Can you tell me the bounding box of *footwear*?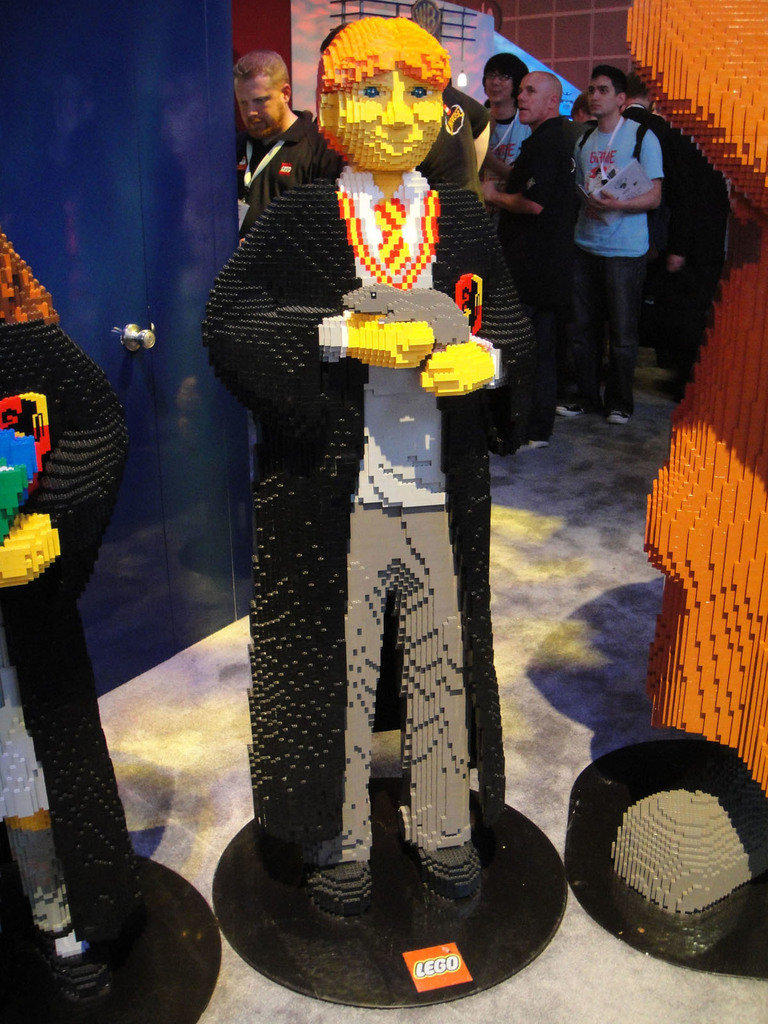
bbox=(422, 837, 479, 911).
